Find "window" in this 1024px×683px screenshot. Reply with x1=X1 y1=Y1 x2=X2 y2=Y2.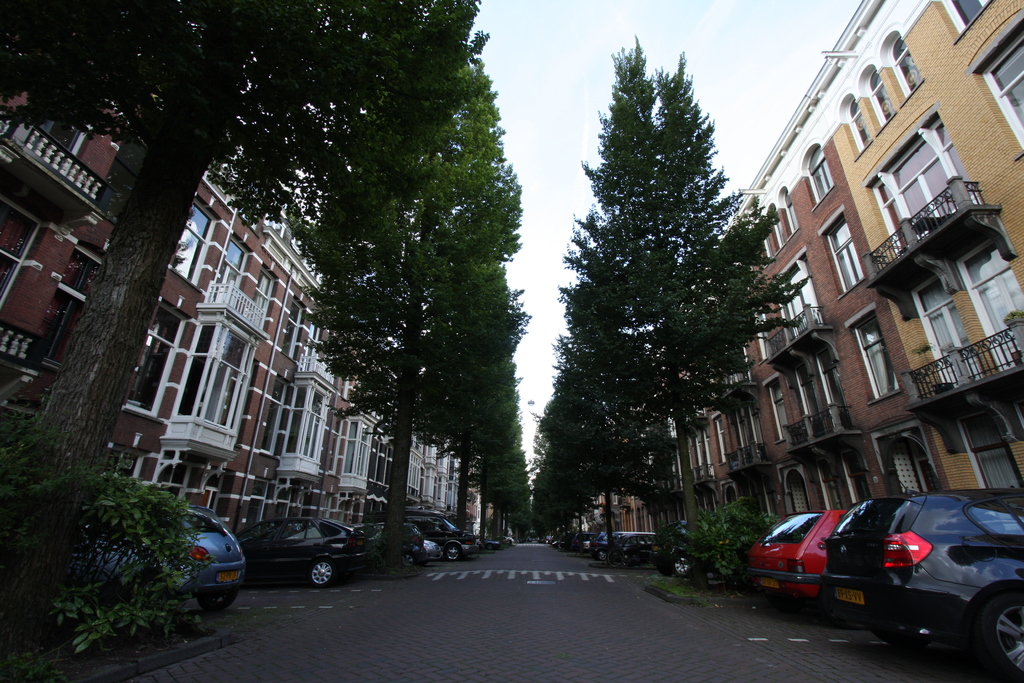
x1=173 y1=328 x2=255 y2=427.
